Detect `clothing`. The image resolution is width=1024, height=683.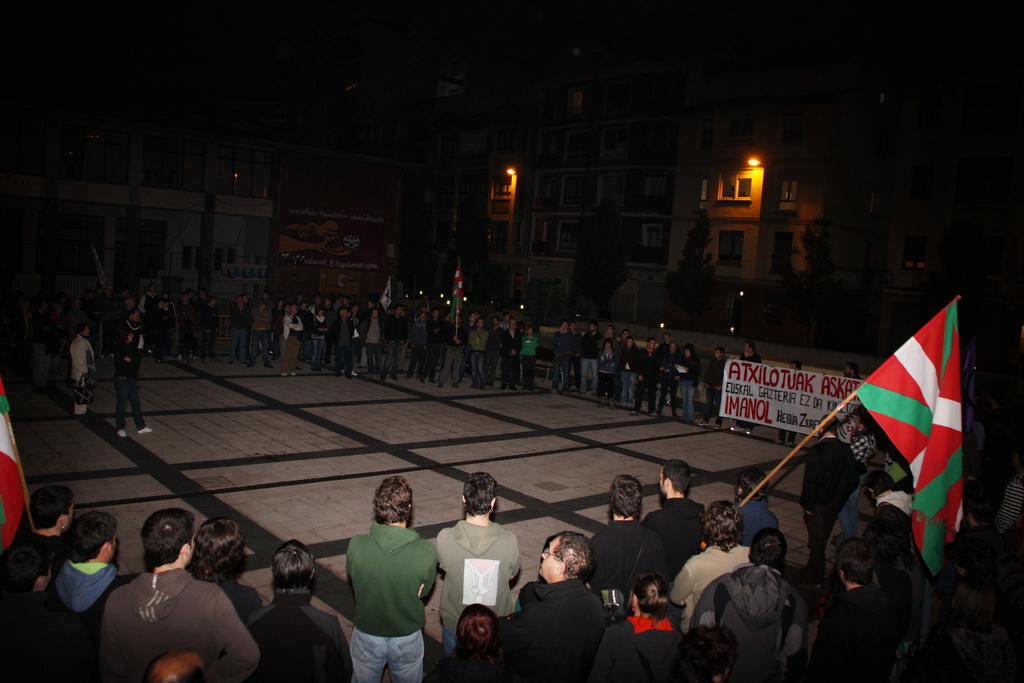
<region>112, 334, 155, 438</region>.
